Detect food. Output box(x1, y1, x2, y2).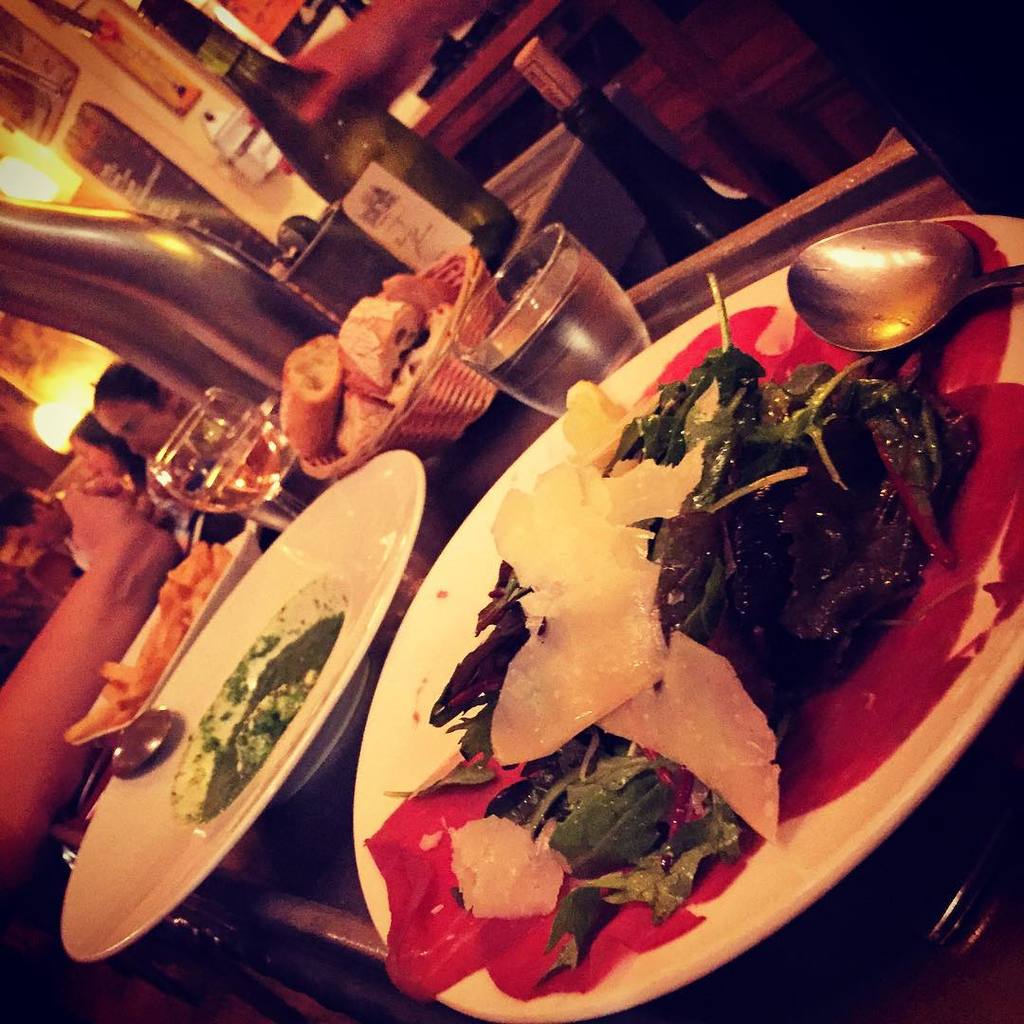
box(200, 611, 339, 823).
